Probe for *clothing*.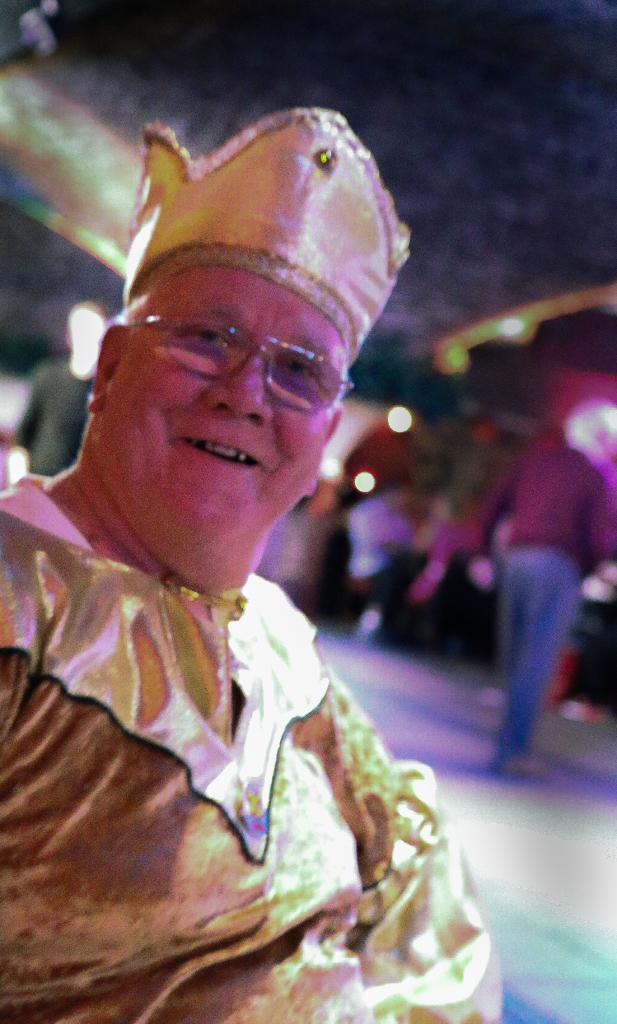
Probe result: [x1=25, y1=360, x2=465, y2=1023].
